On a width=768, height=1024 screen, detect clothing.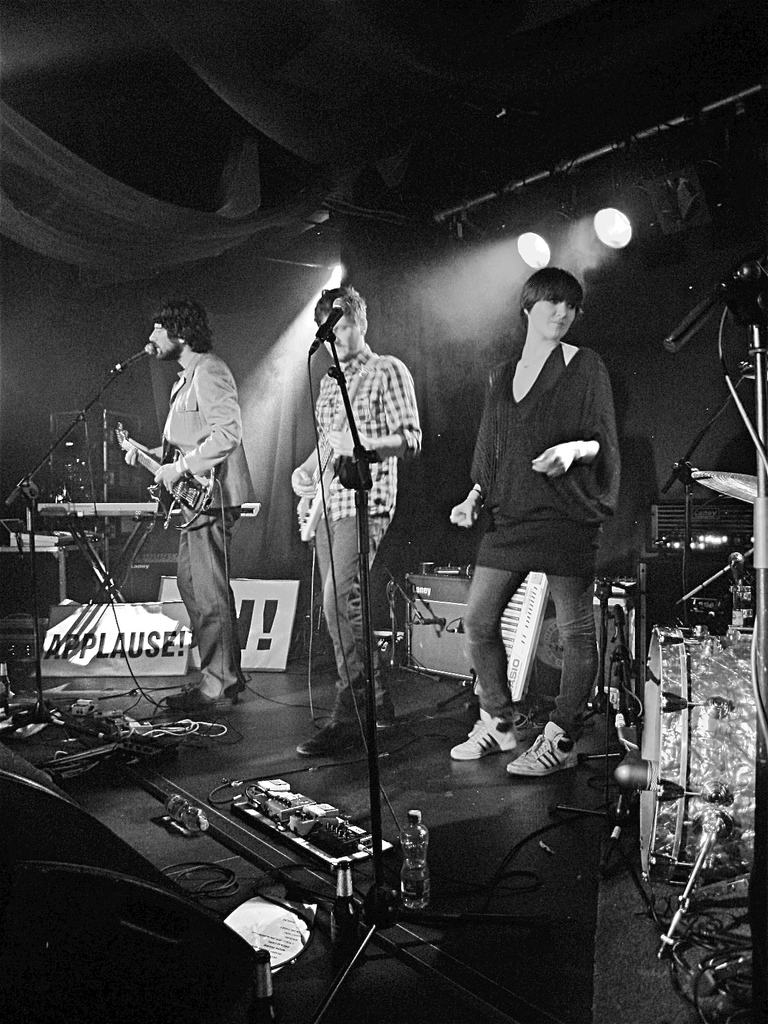
crop(314, 344, 426, 719).
